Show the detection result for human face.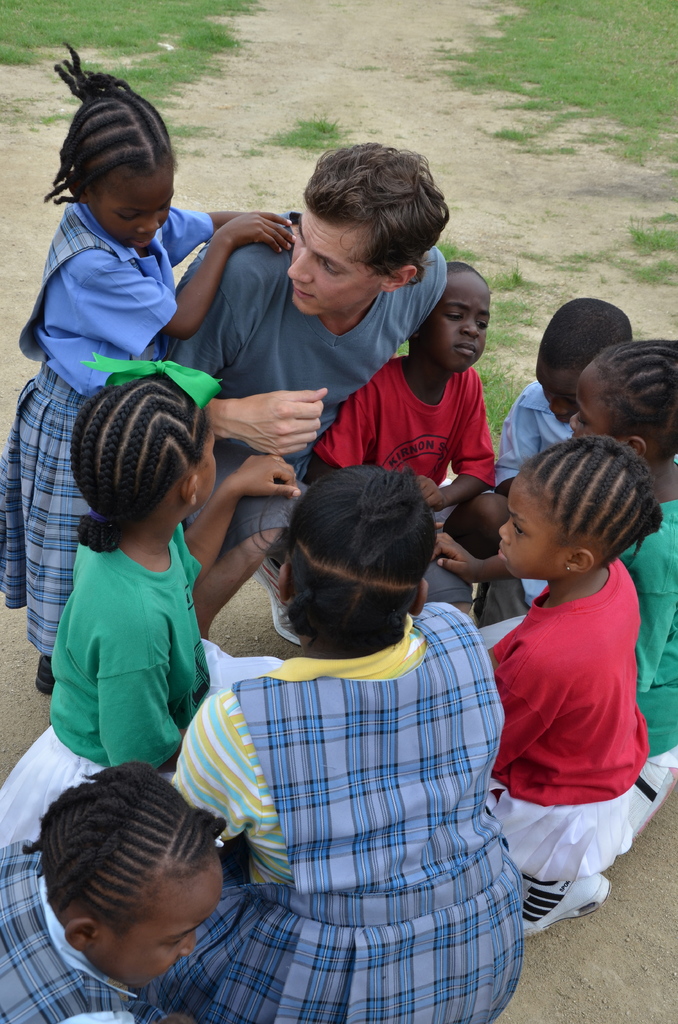
538:365:577:424.
